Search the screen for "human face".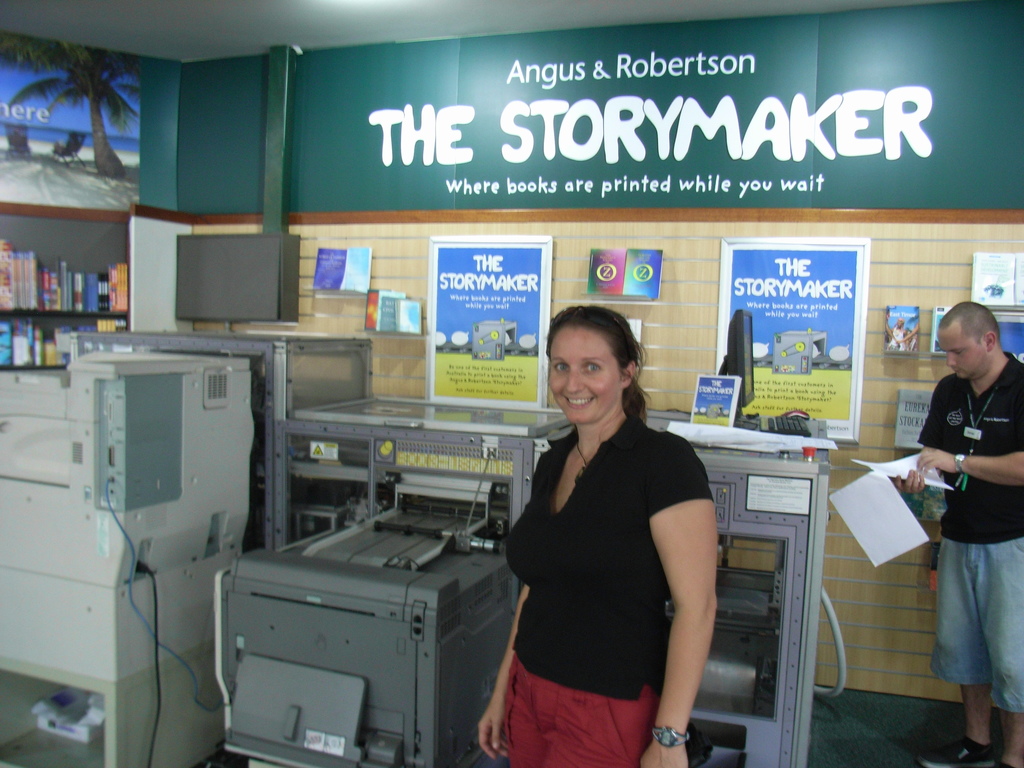
Found at x1=936 y1=332 x2=984 y2=381.
